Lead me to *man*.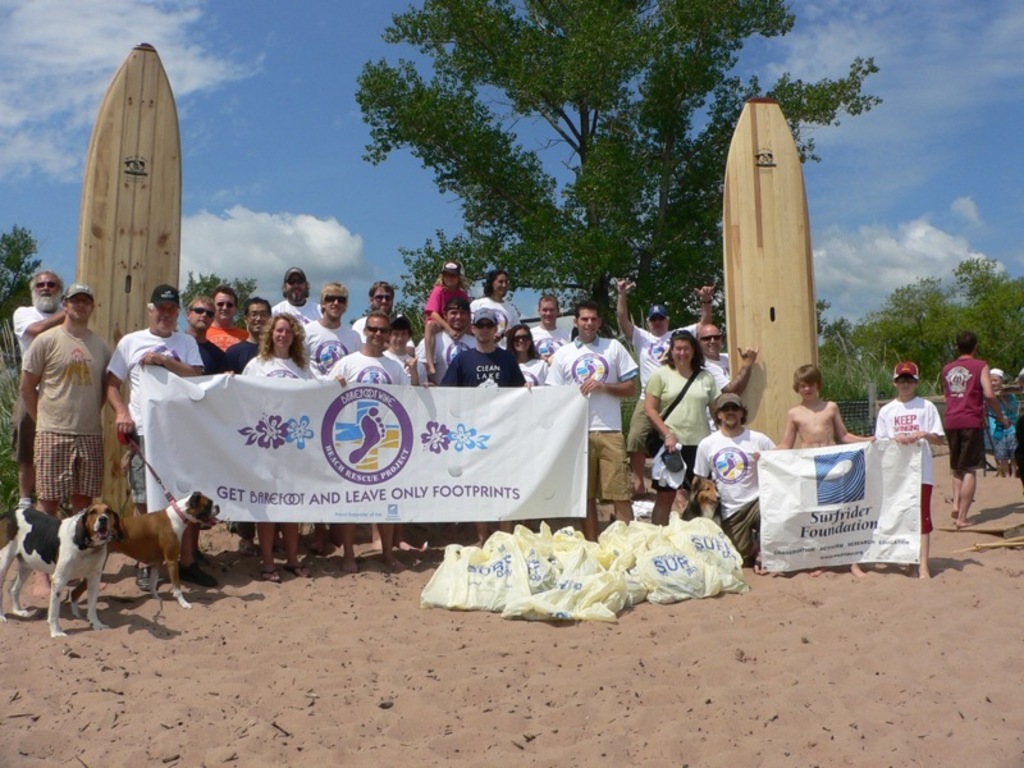
Lead to crop(613, 275, 712, 497).
